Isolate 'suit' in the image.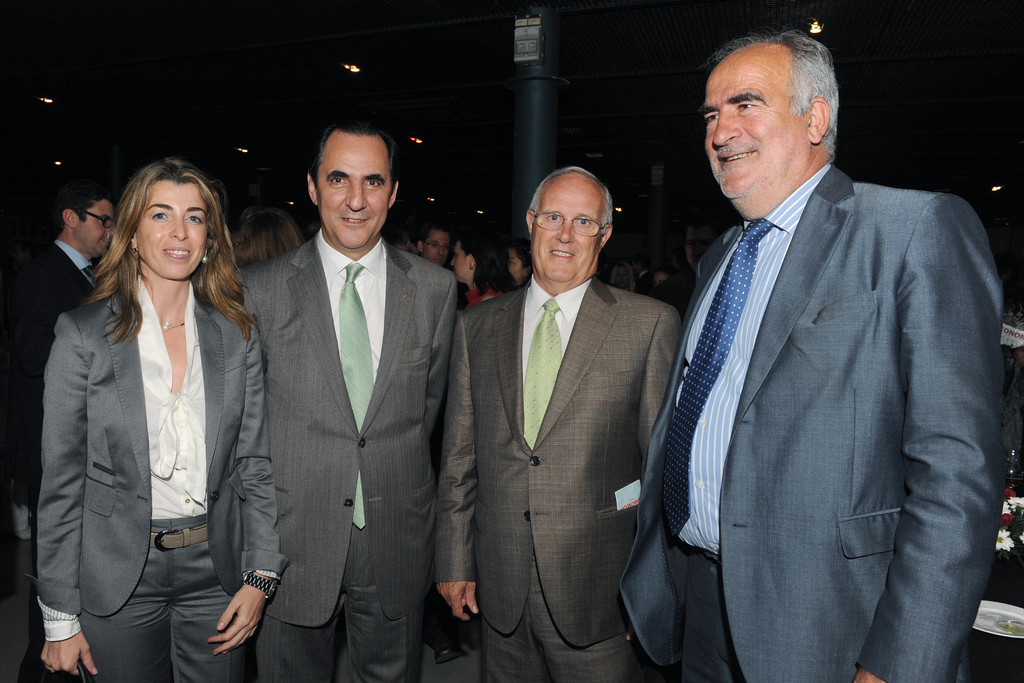
Isolated region: crop(6, 236, 96, 532).
